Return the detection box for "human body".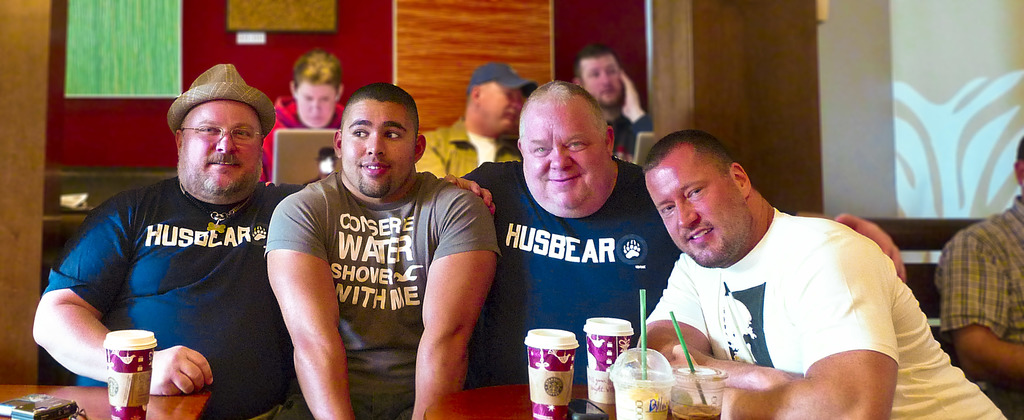
x1=30 y1=175 x2=499 y2=419.
